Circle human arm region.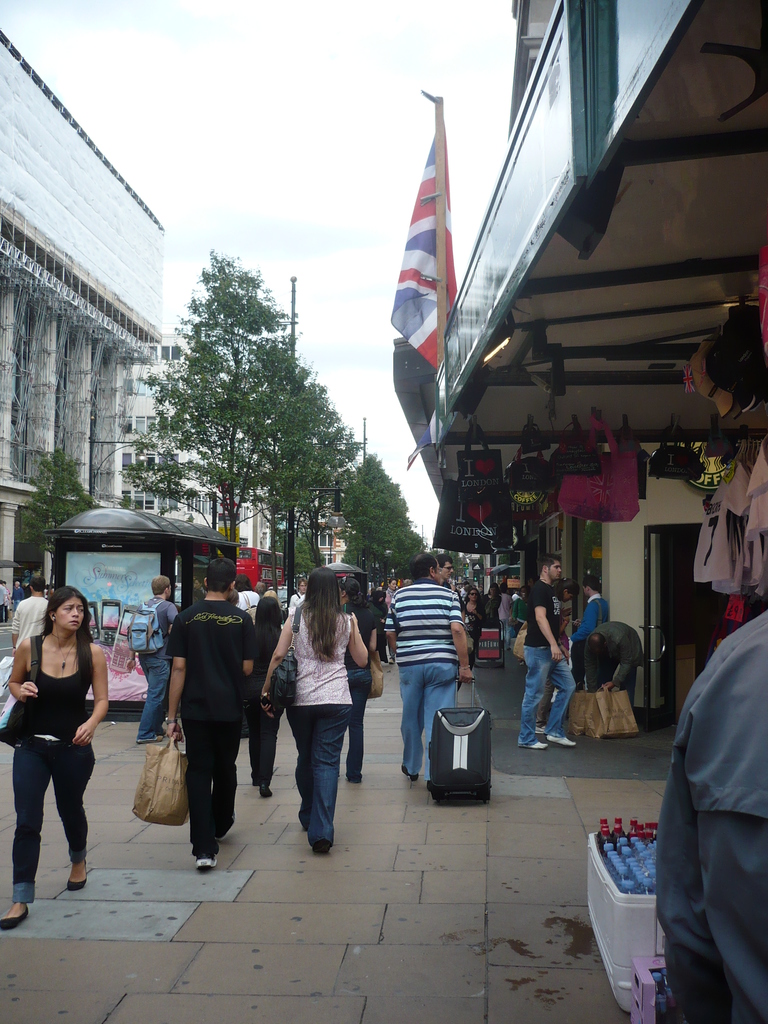
Region: select_region(342, 607, 372, 671).
